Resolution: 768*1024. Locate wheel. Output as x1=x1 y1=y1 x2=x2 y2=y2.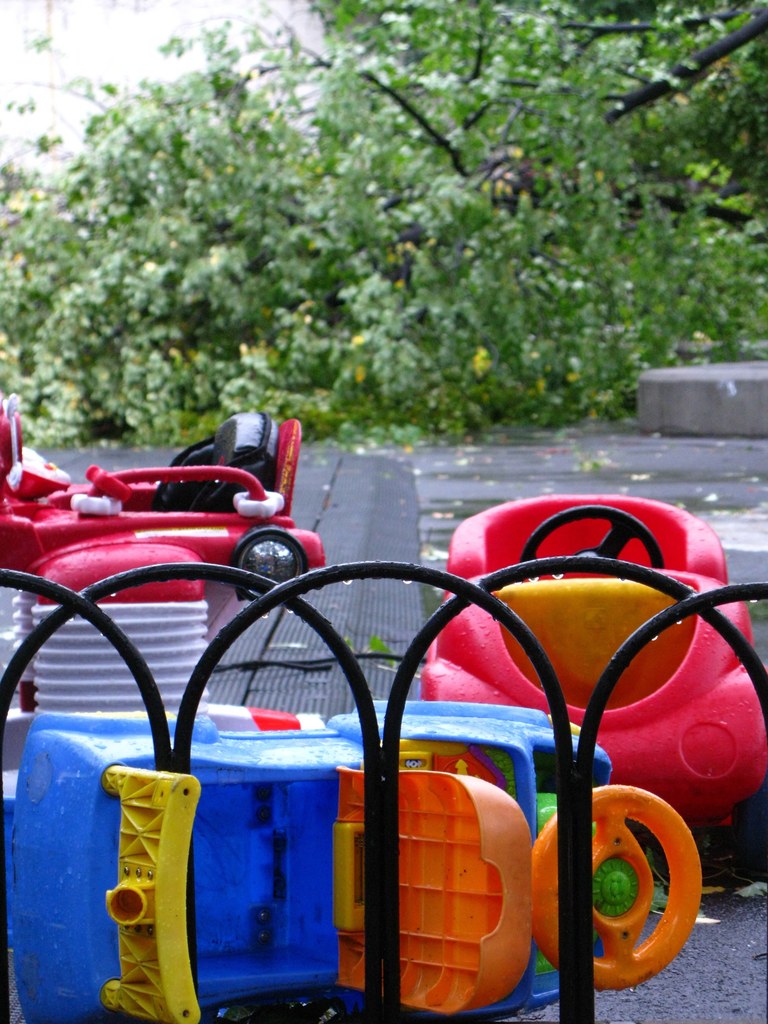
x1=523 y1=778 x2=696 y2=989.
